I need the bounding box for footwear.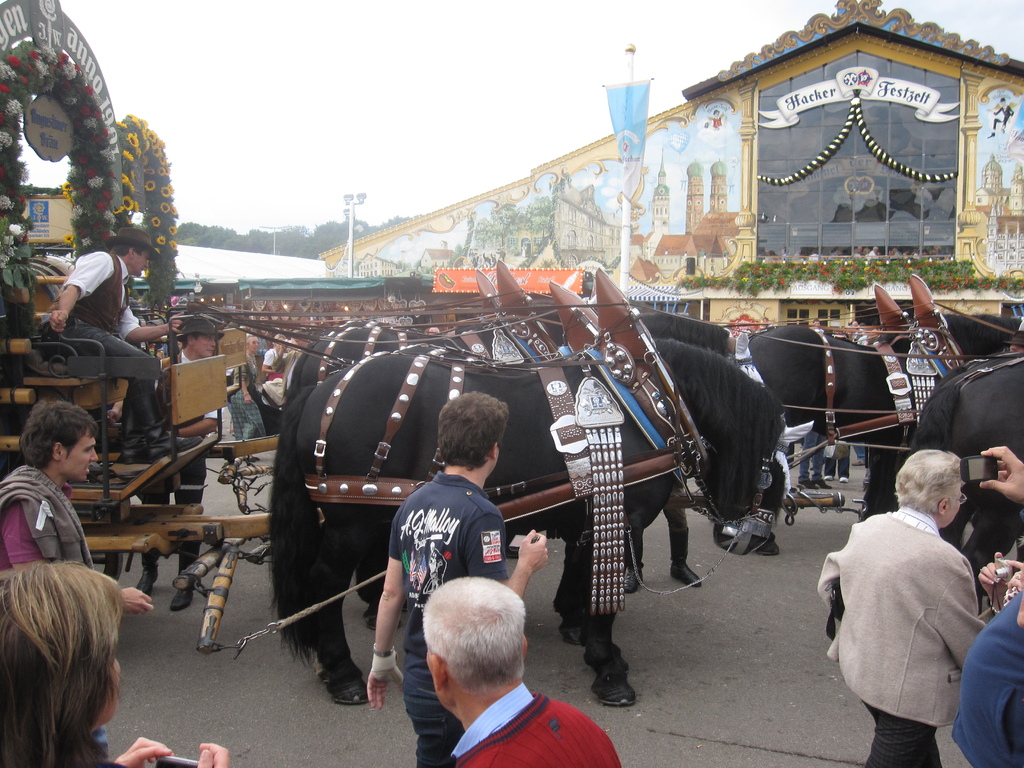
Here it is: bbox(797, 477, 816, 490).
